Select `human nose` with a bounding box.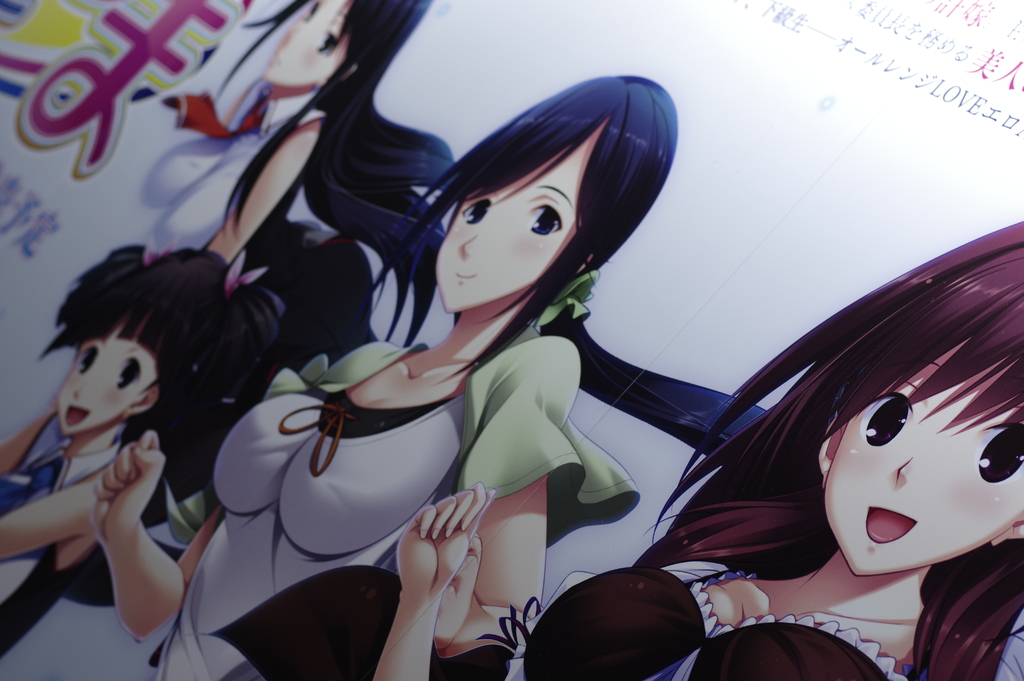
select_region(463, 231, 483, 256).
